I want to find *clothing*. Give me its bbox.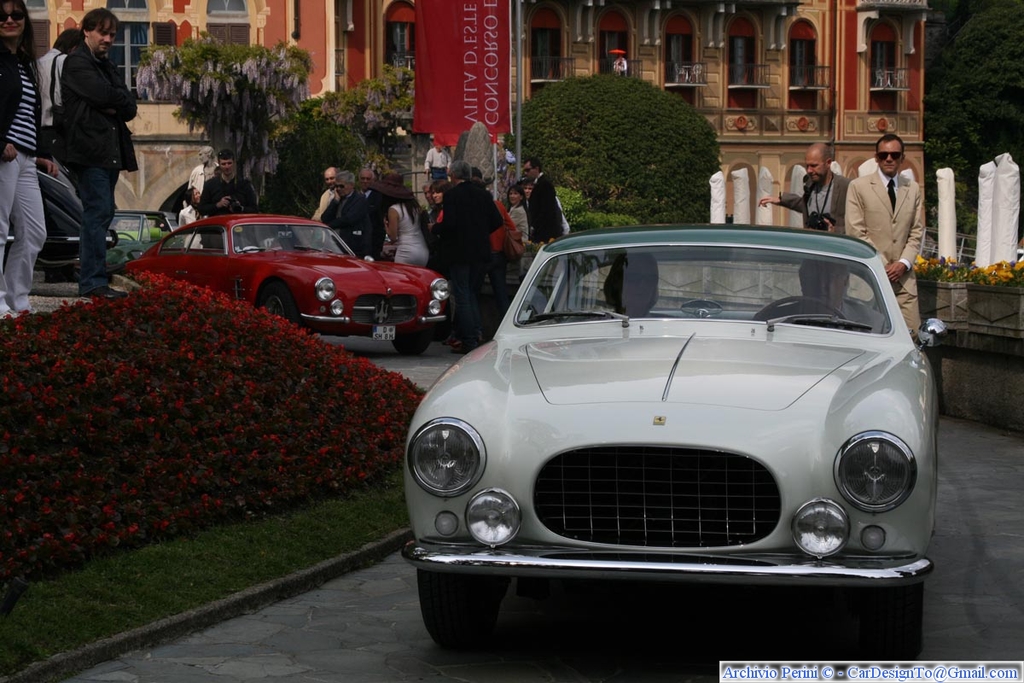
x1=189 y1=170 x2=211 y2=196.
